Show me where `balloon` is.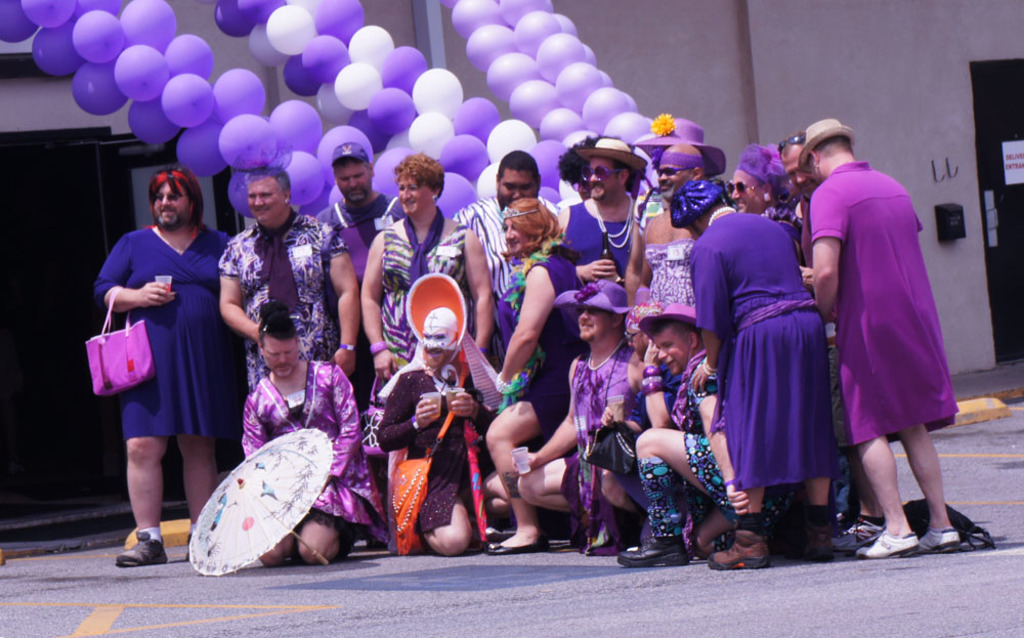
`balloon` is at x1=127, y1=98, x2=177, y2=142.
